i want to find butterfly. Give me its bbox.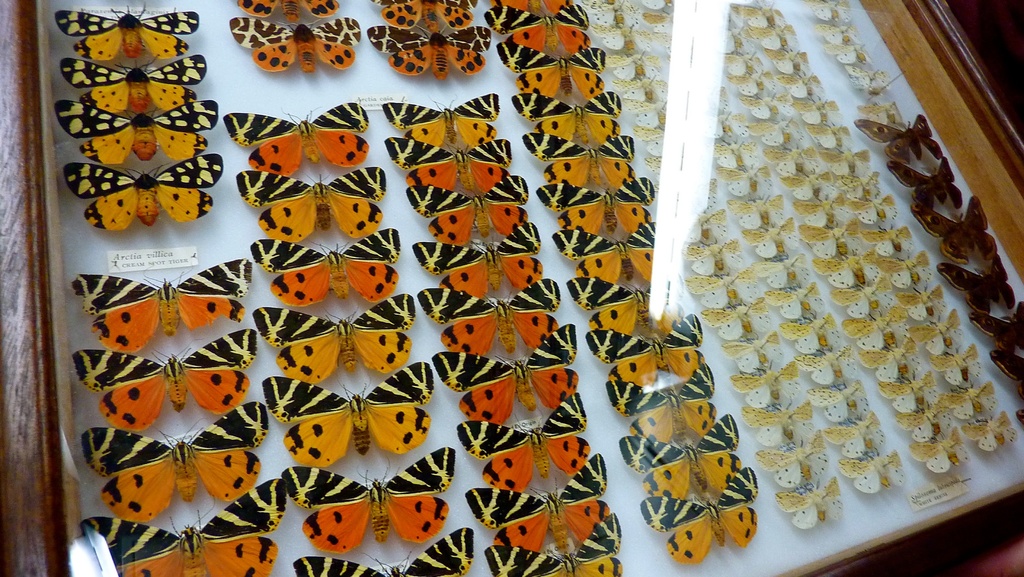
<bbox>851, 112, 946, 167</bbox>.
